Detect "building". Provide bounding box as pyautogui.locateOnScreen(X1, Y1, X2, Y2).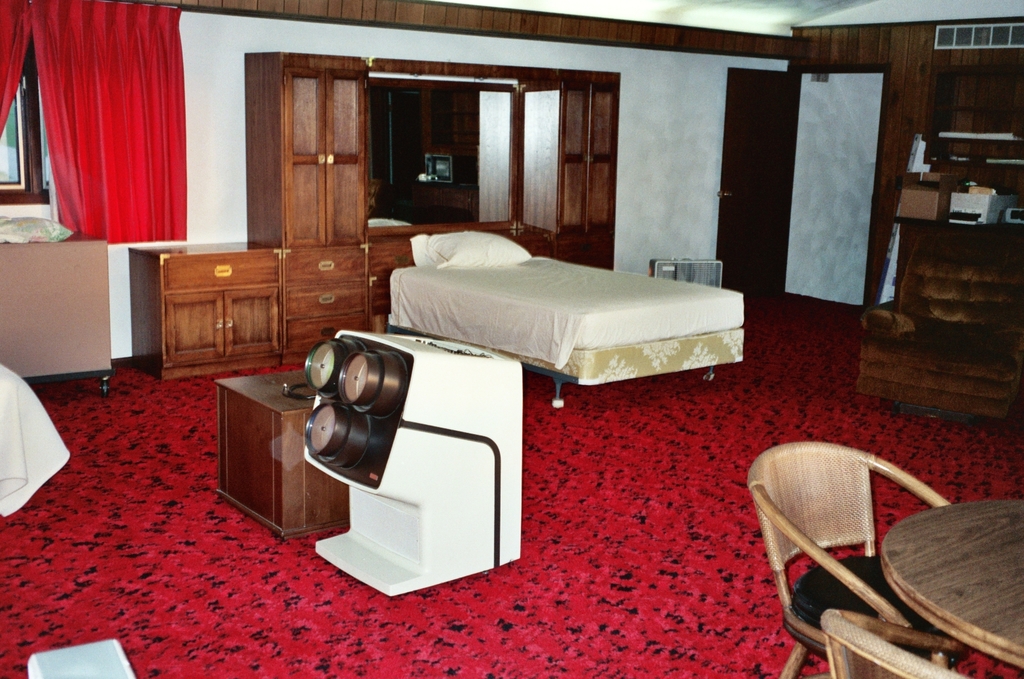
pyautogui.locateOnScreen(0, 0, 1023, 678).
